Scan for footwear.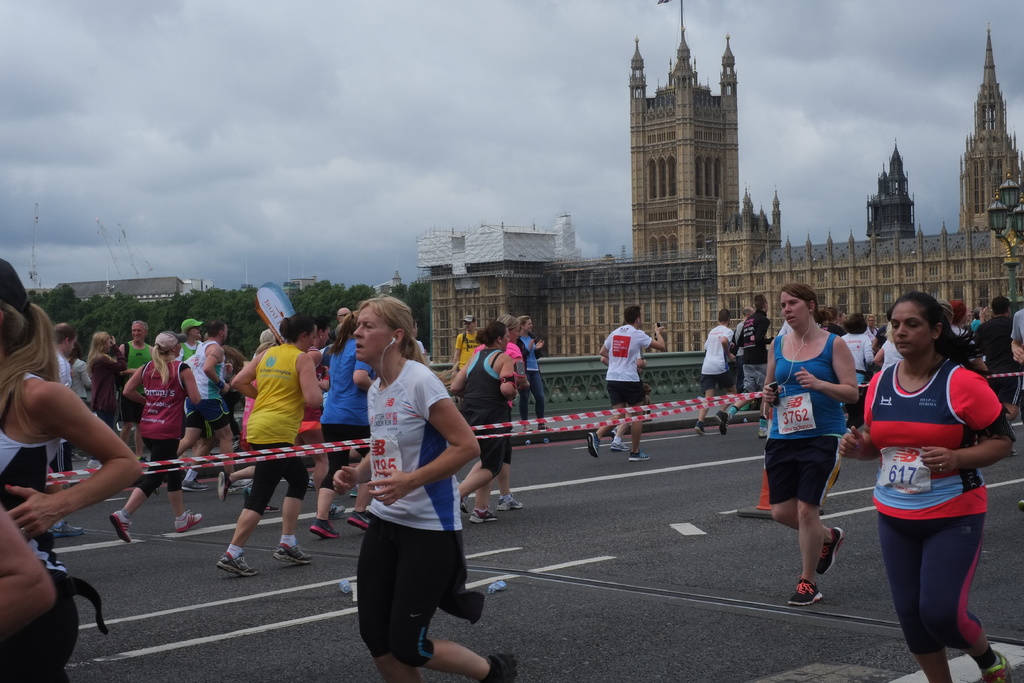
Scan result: pyautogui.locateOnScreen(614, 443, 632, 453).
